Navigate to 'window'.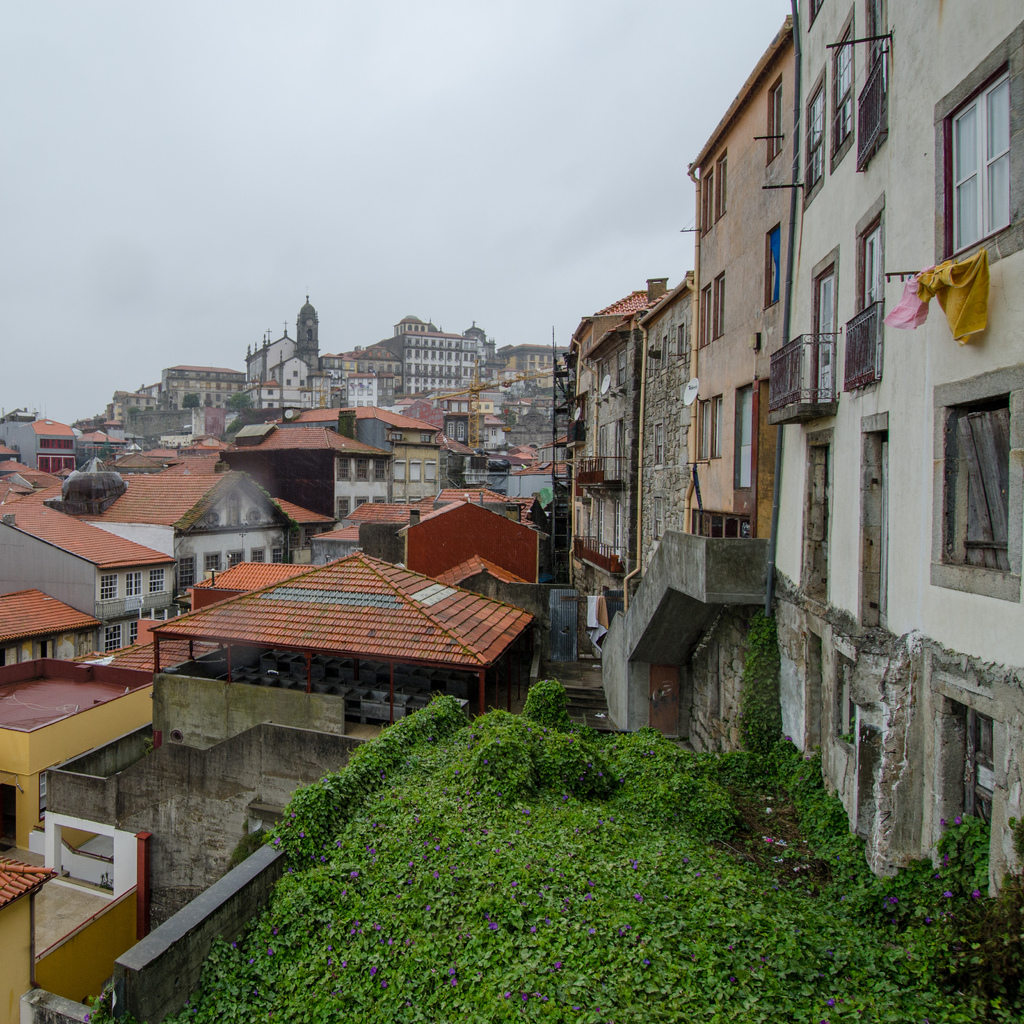
Navigation target: <box>941,61,1009,255</box>.
